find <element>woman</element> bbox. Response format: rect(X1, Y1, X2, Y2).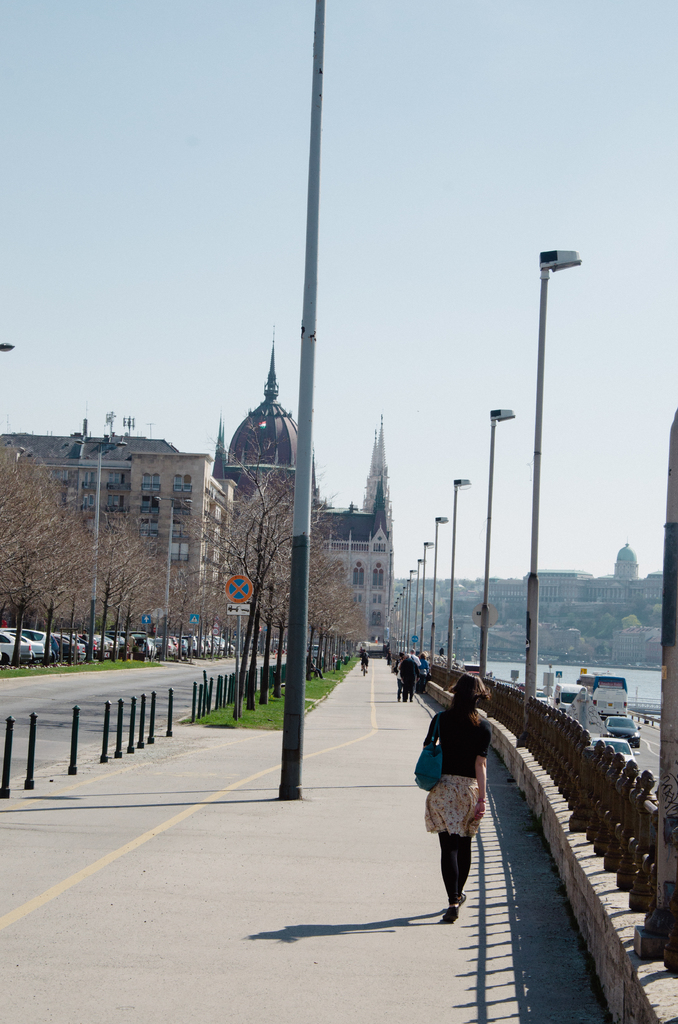
rect(412, 663, 505, 922).
